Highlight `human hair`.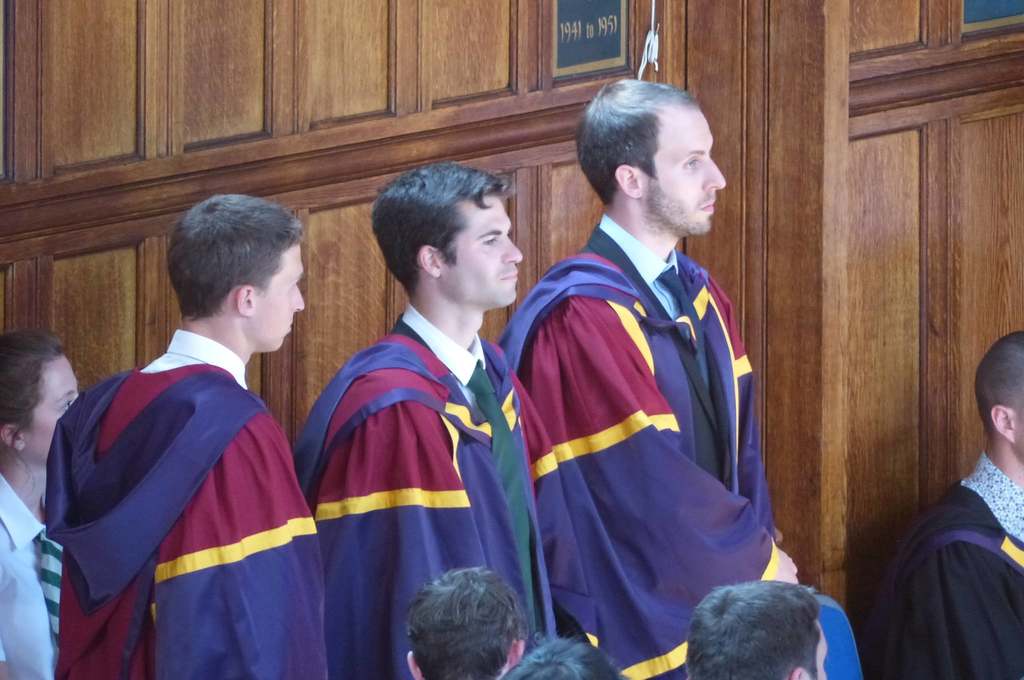
Highlighted region: bbox(158, 202, 300, 349).
